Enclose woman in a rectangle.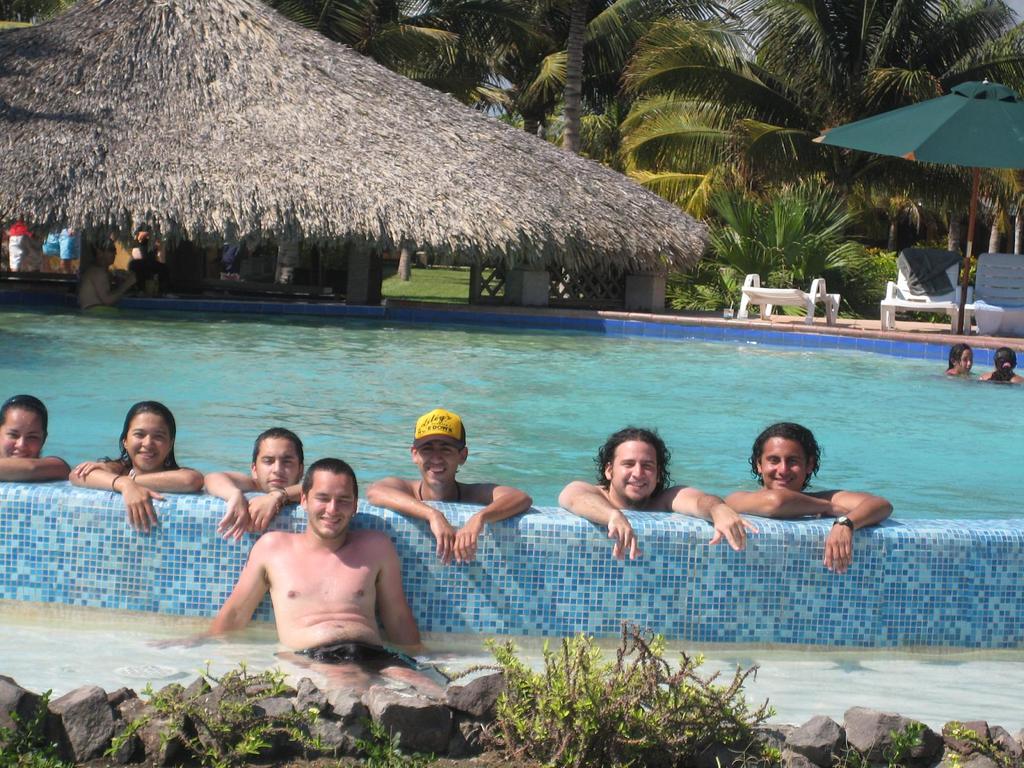
(x1=1, y1=389, x2=68, y2=483).
